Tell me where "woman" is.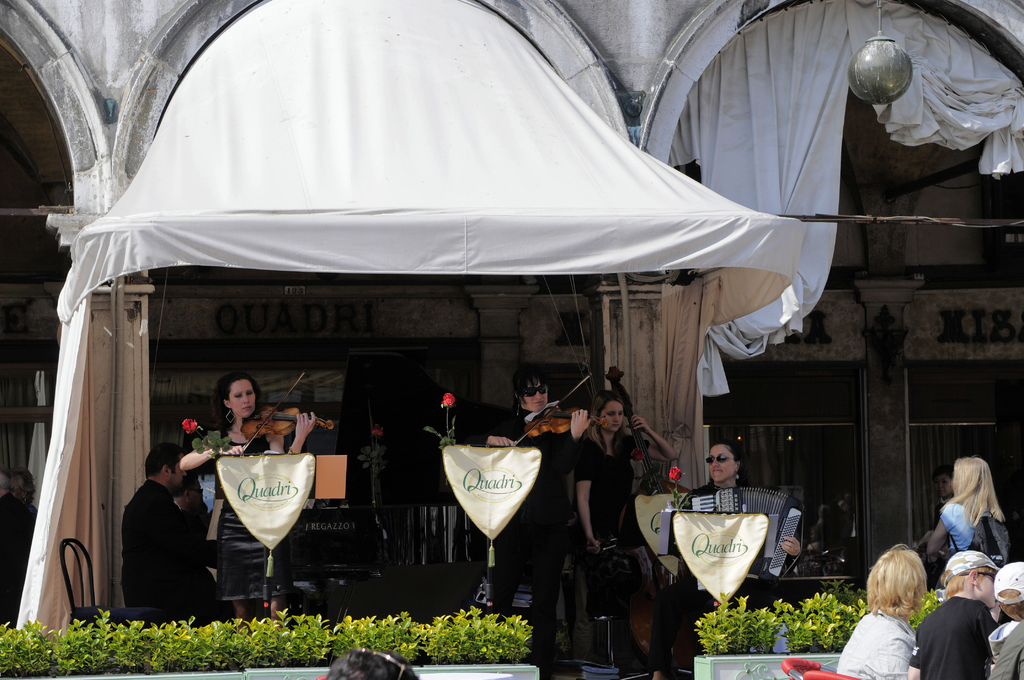
"woman" is at locate(456, 368, 592, 679).
